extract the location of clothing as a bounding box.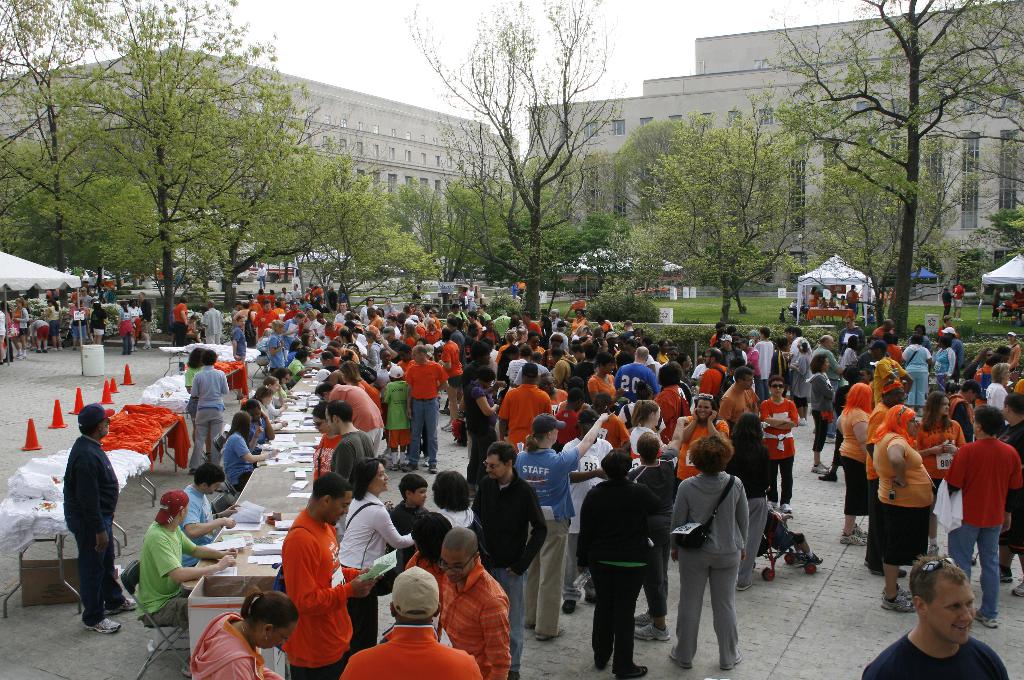
box(888, 289, 898, 303).
